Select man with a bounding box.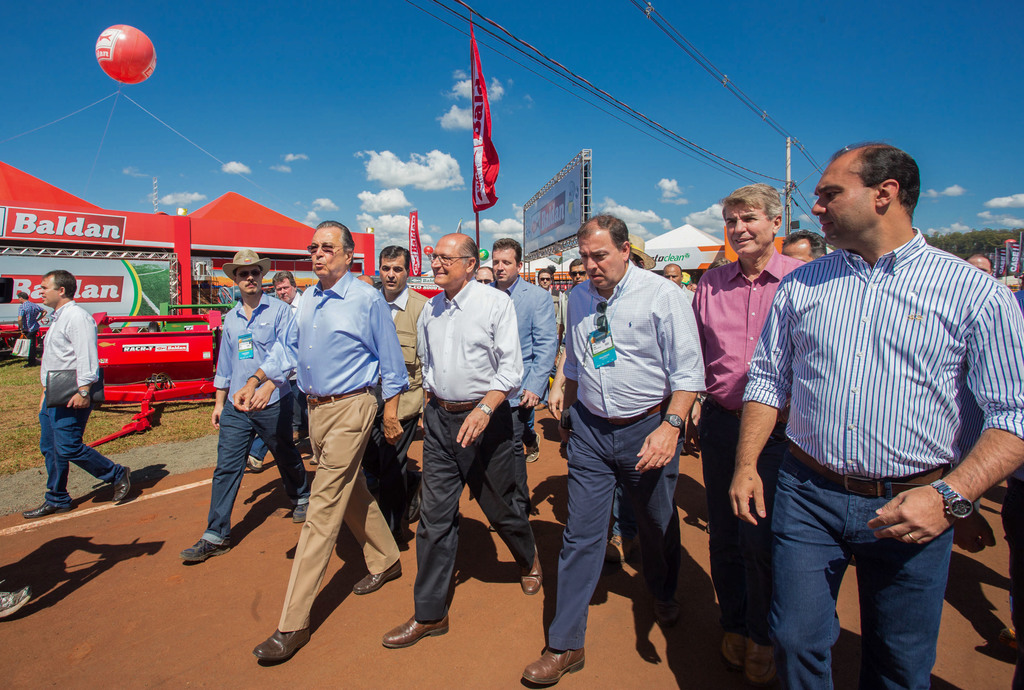
Rect(741, 147, 1006, 689).
